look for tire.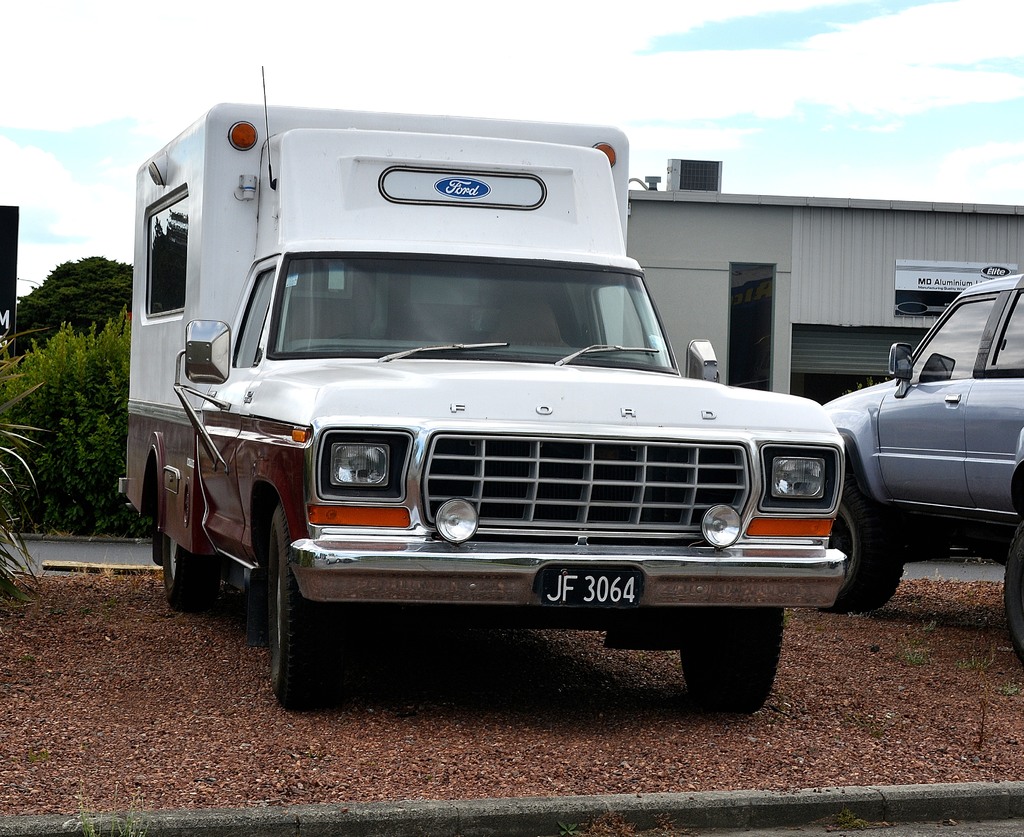
Found: [828, 464, 911, 617].
